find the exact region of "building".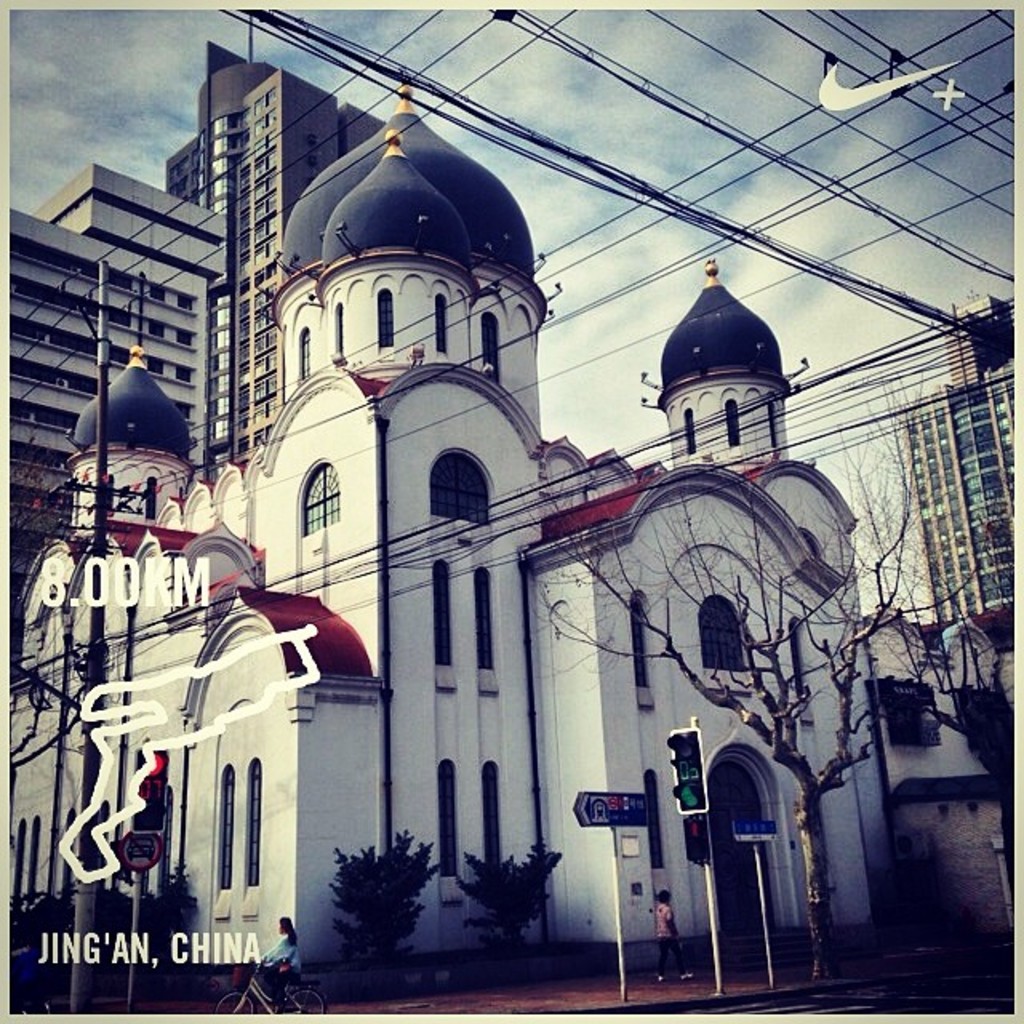
Exact region: crop(888, 290, 1022, 626).
